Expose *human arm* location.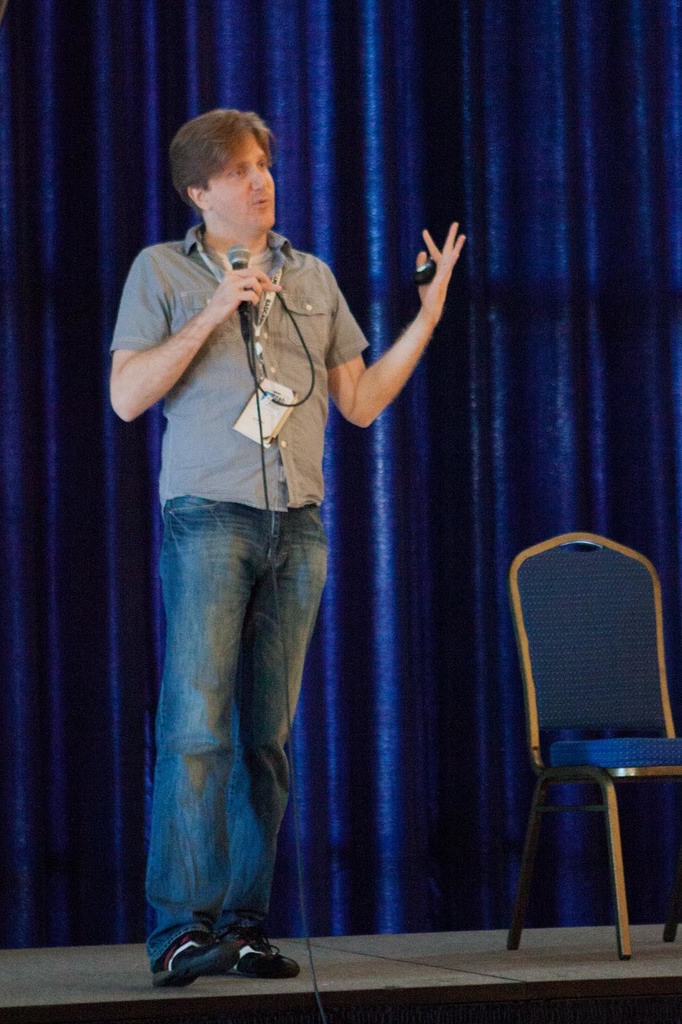
Exposed at x1=322 y1=237 x2=486 y2=428.
